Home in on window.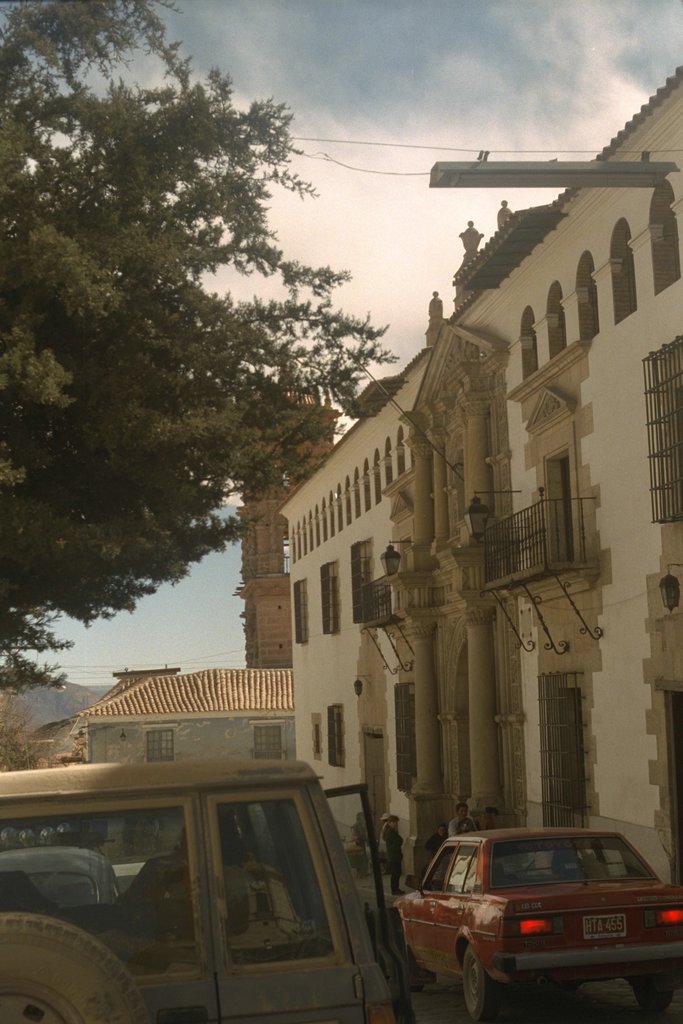
Homed in at (605,209,645,330).
